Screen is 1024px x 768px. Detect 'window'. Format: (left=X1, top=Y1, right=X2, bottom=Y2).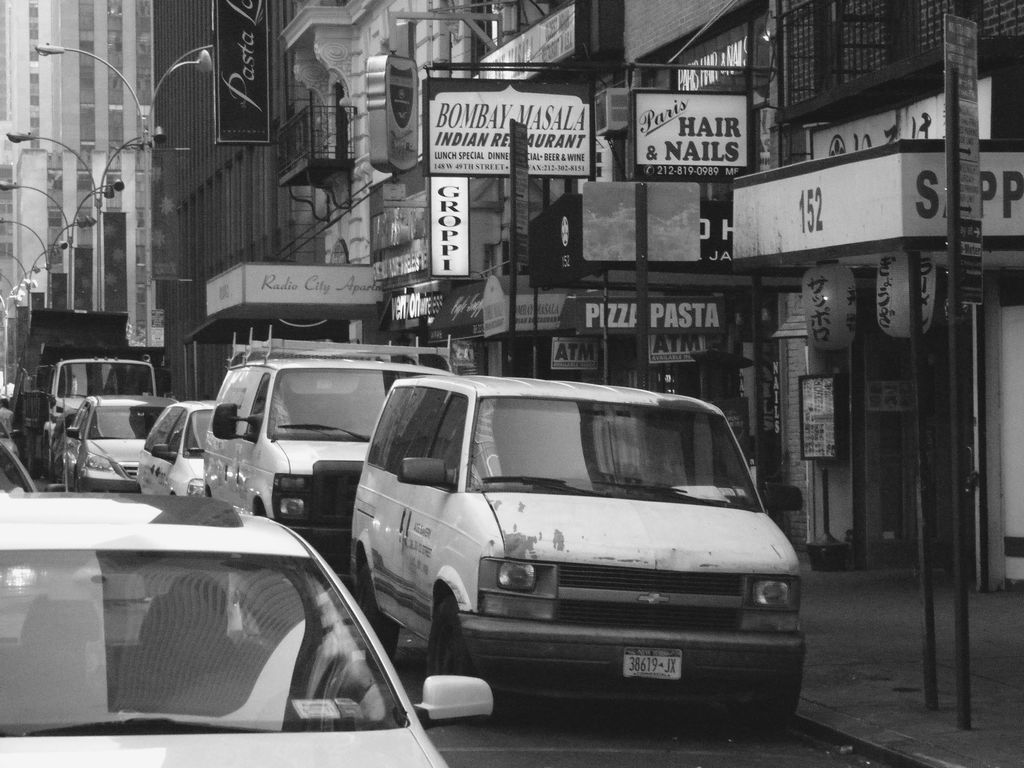
(left=471, top=0, right=500, bottom=77).
